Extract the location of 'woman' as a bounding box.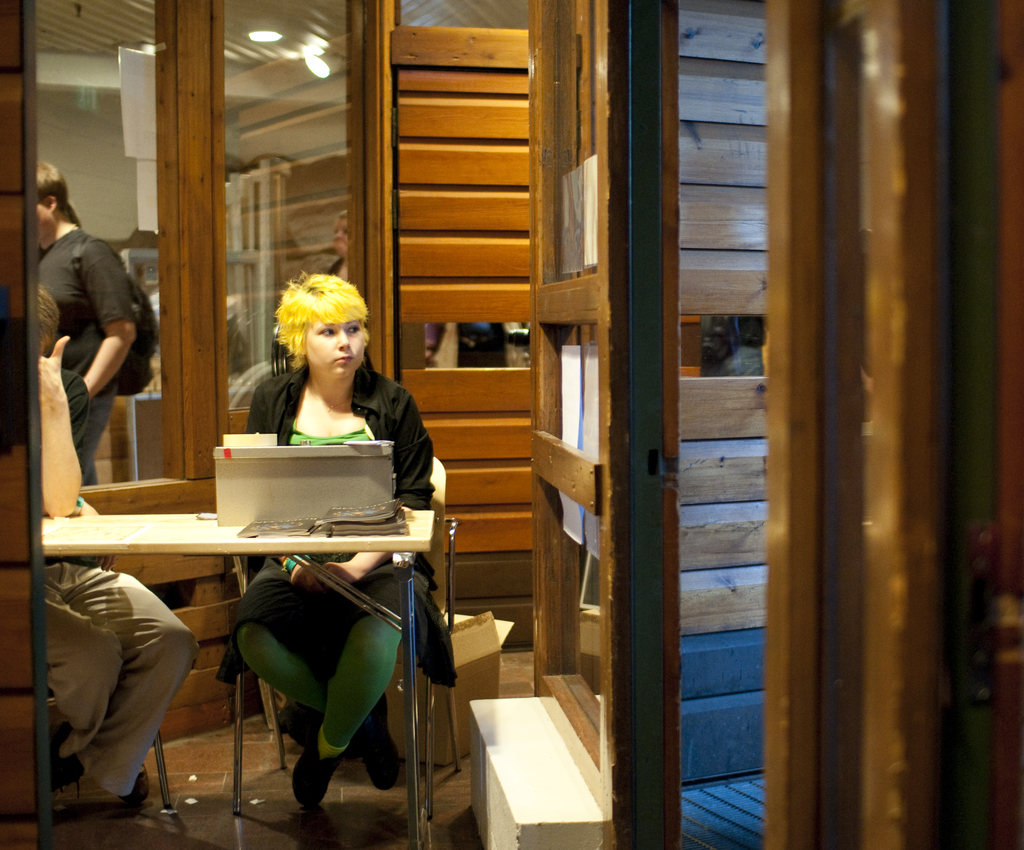
[174, 290, 431, 802].
